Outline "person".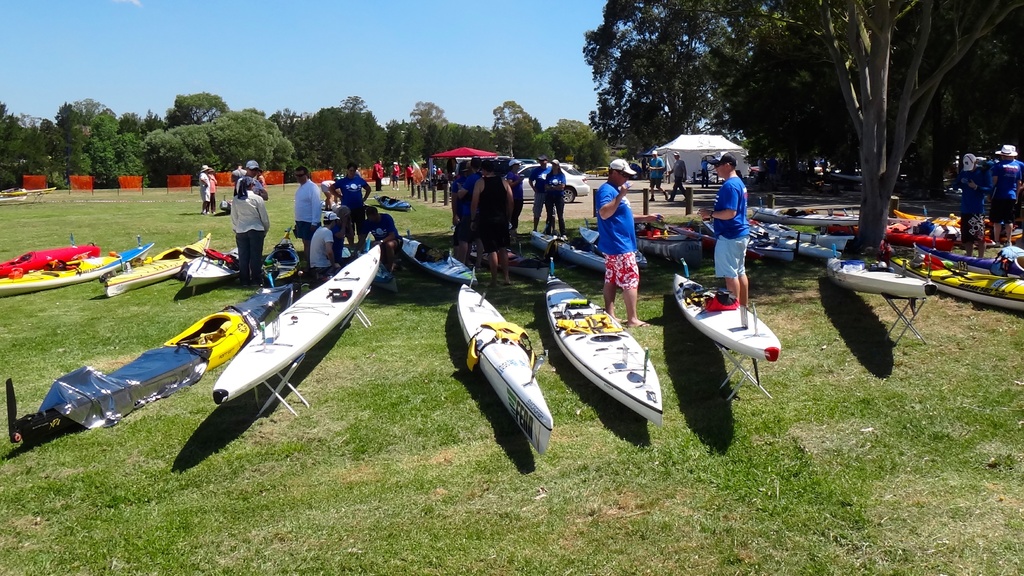
Outline: x1=336 y1=161 x2=376 y2=244.
